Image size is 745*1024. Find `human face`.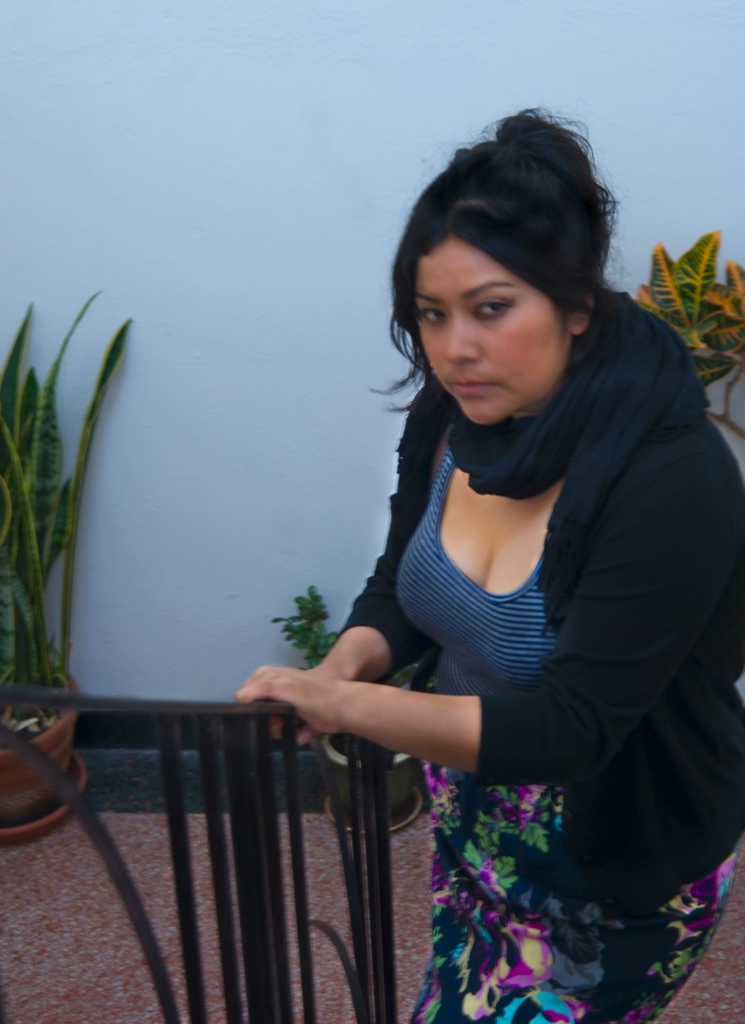
<box>411,232,571,426</box>.
